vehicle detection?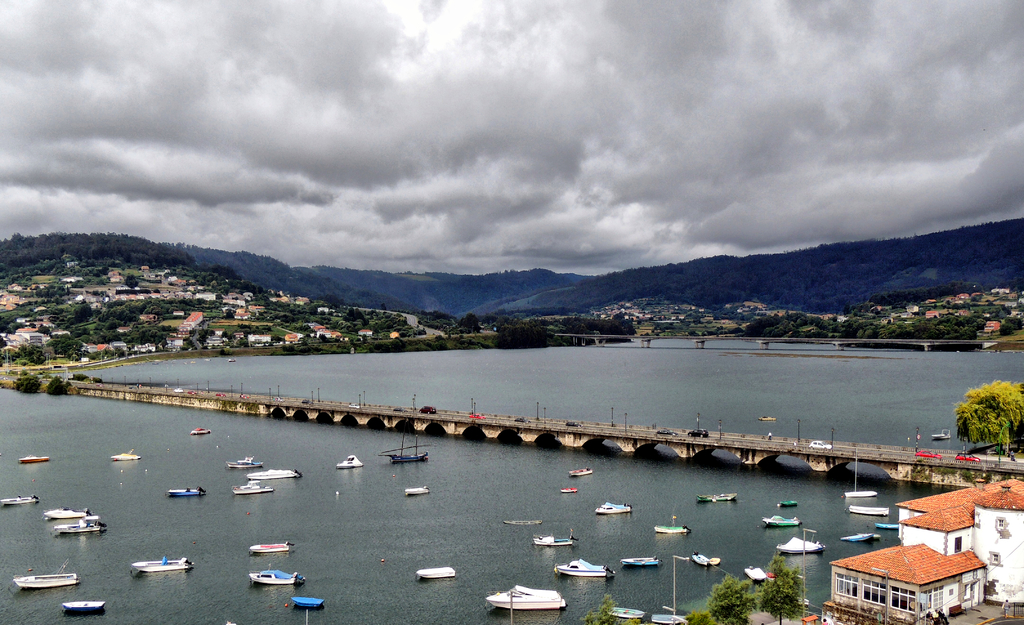
Rect(687, 428, 709, 438)
